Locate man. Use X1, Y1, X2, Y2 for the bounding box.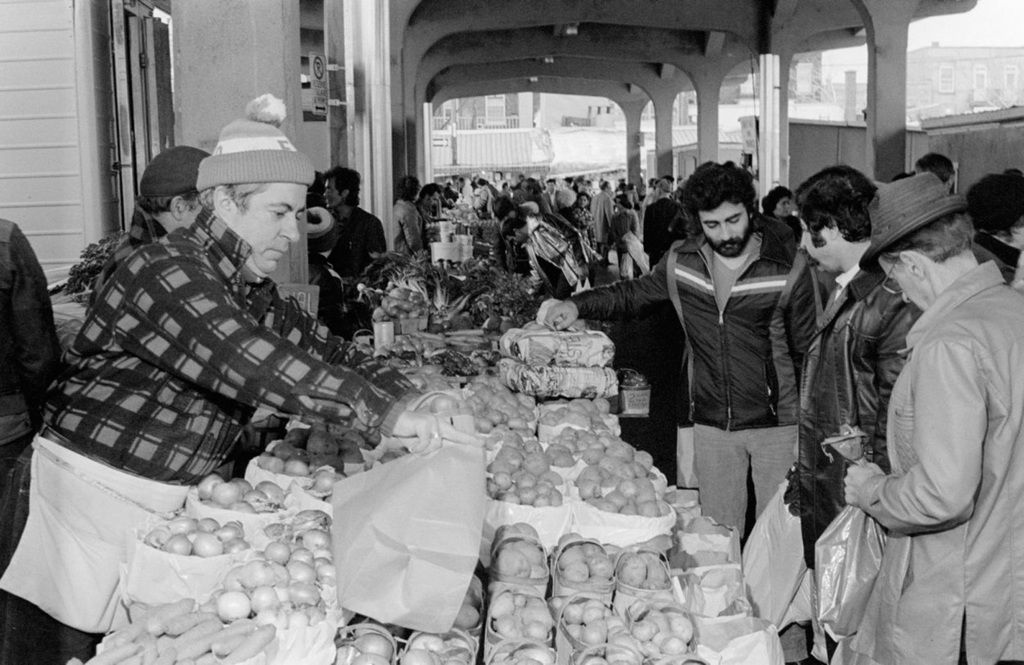
783, 161, 924, 664.
